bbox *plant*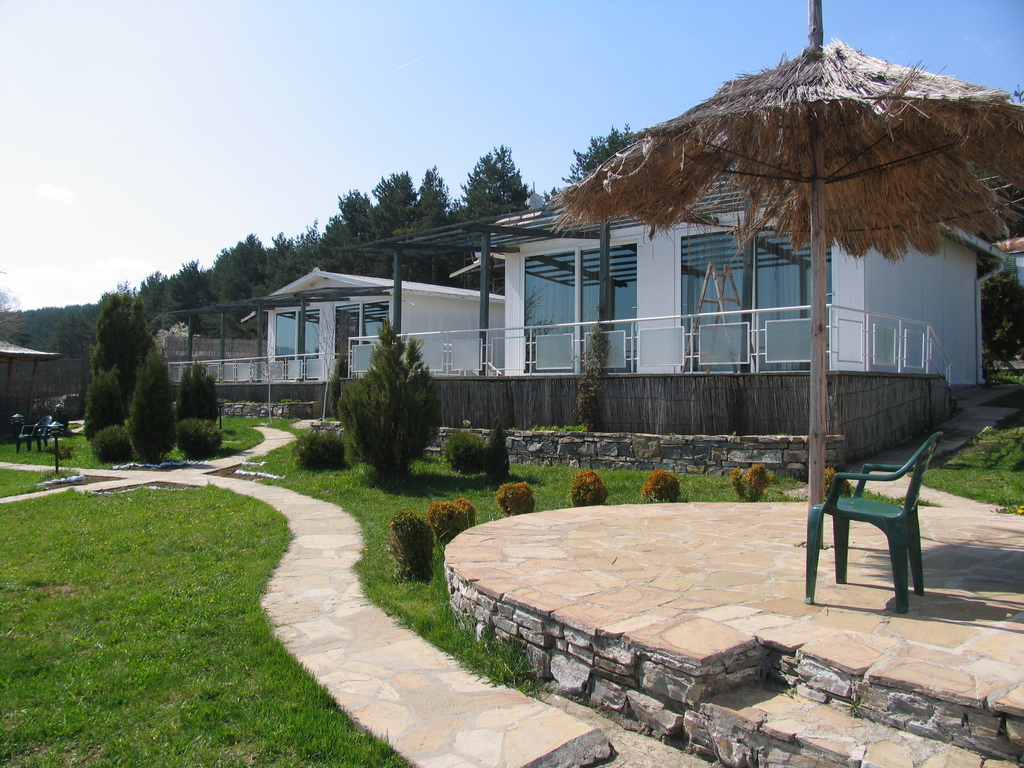
448:421:492:482
